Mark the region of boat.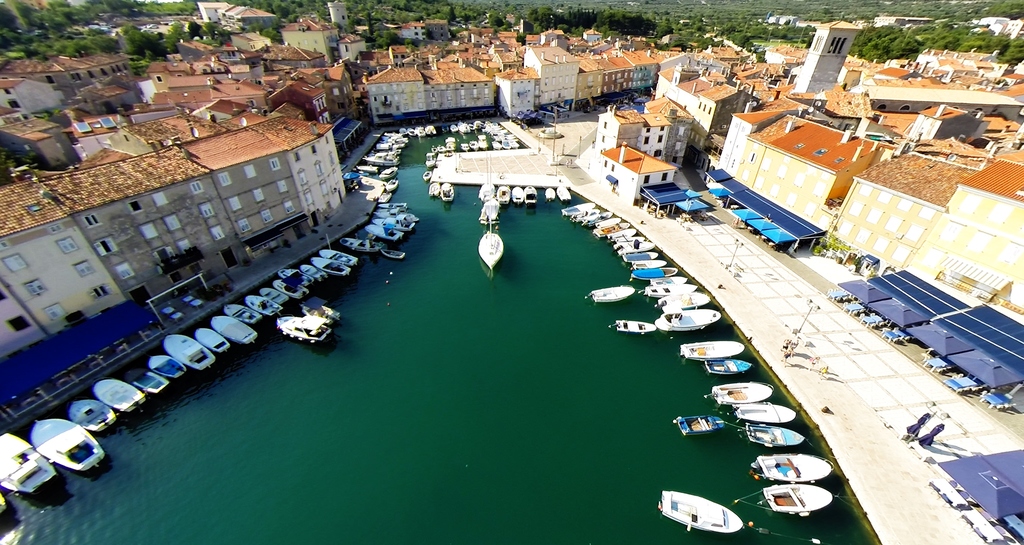
Region: bbox=(270, 296, 333, 354).
